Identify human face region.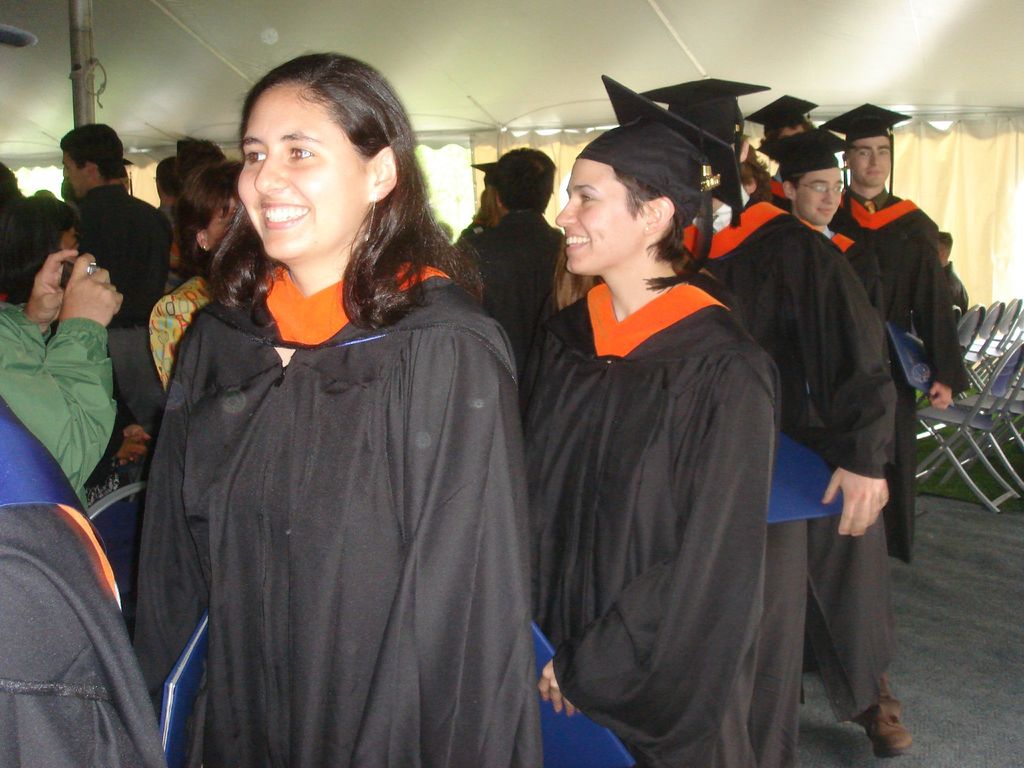
Region: box(799, 164, 844, 227).
